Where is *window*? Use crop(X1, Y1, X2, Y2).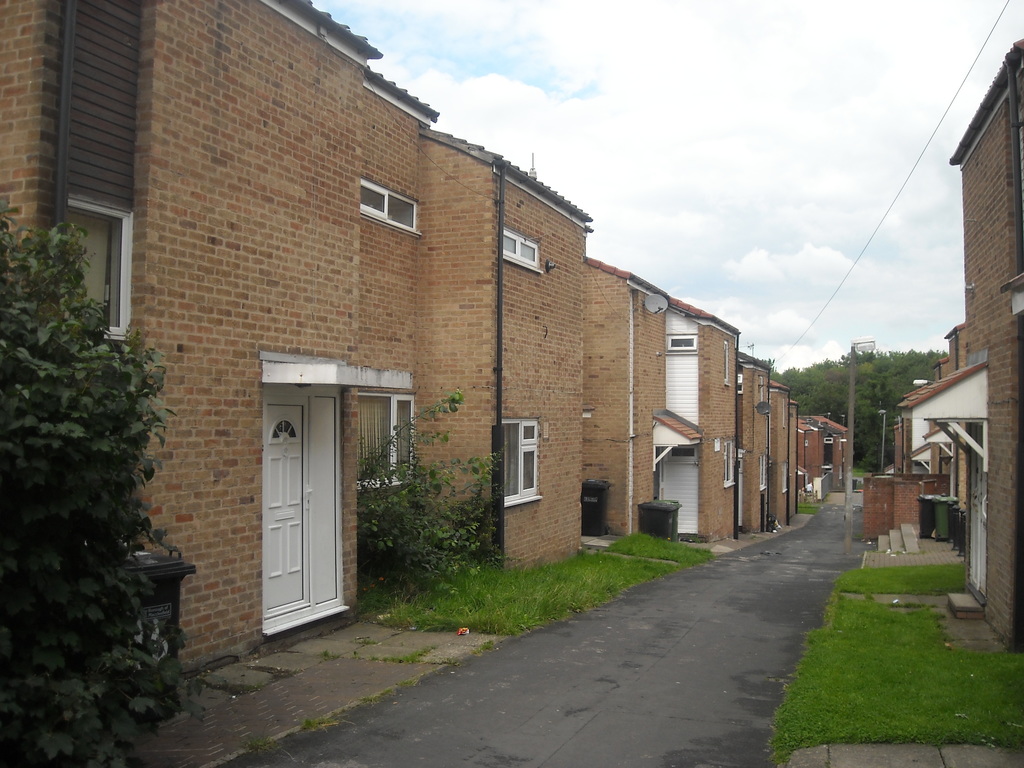
crop(720, 441, 739, 491).
